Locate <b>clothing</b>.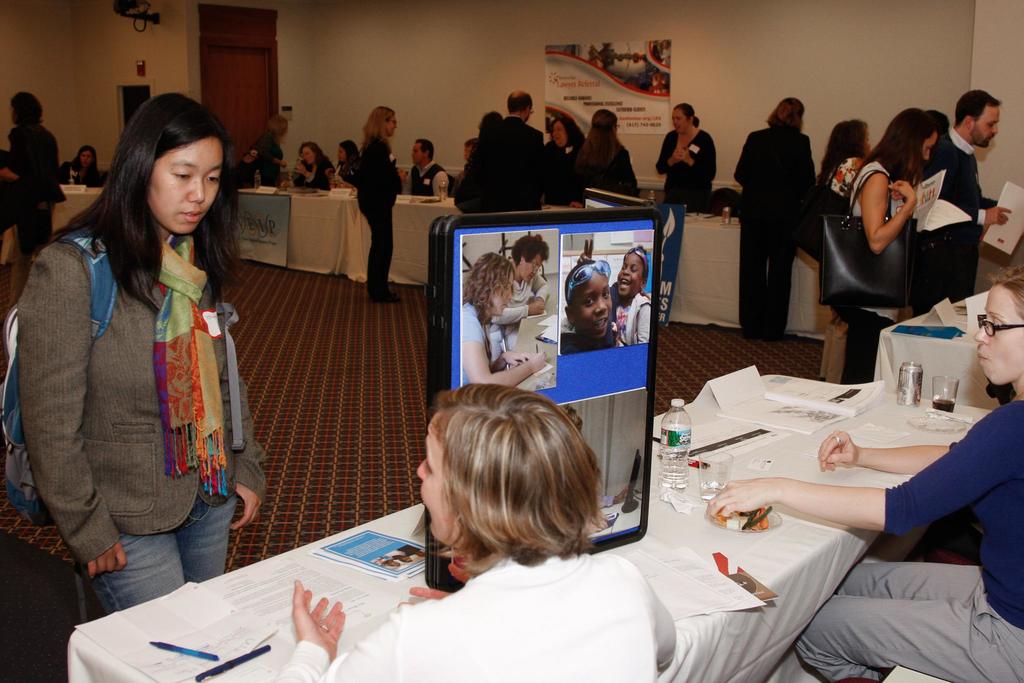
Bounding box: (x1=299, y1=146, x2=333, y2=190).
